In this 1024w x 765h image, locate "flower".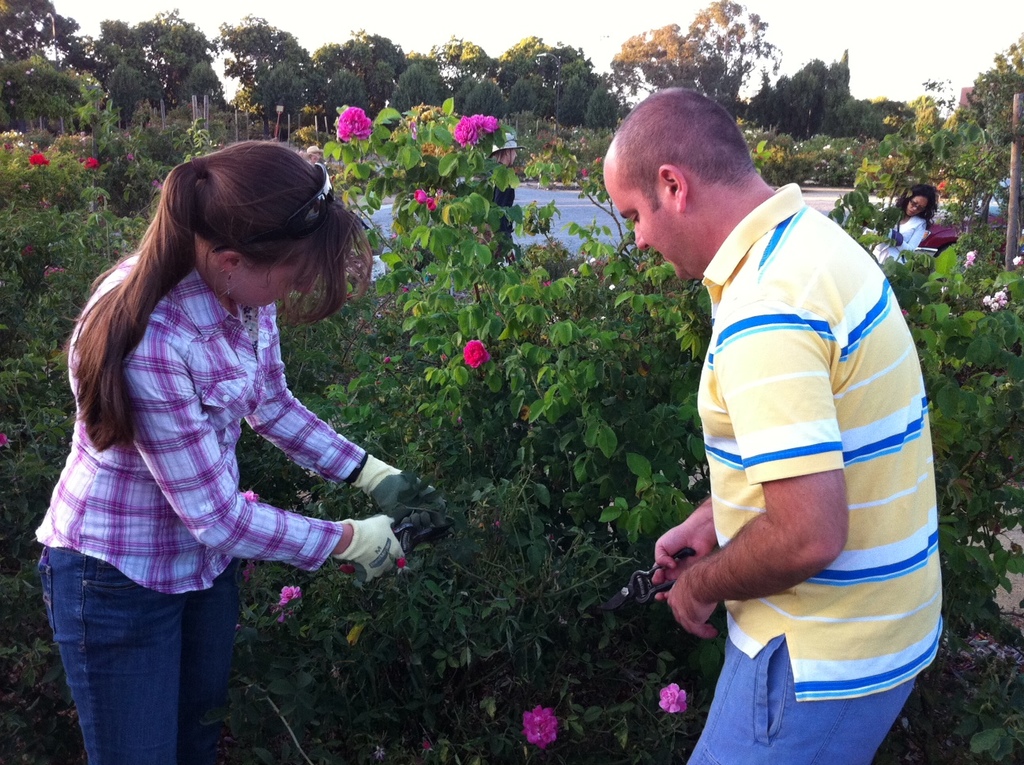
Bounding box: 276 584 307 612.
